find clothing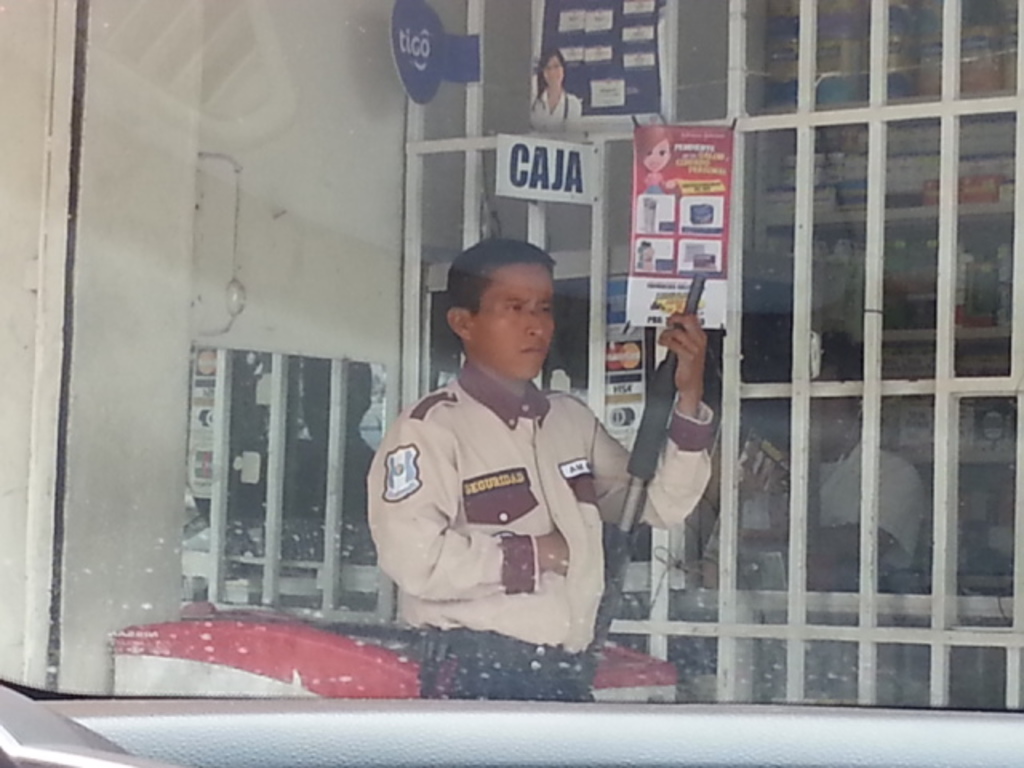
<region>533, 88, 582, 128</region>
